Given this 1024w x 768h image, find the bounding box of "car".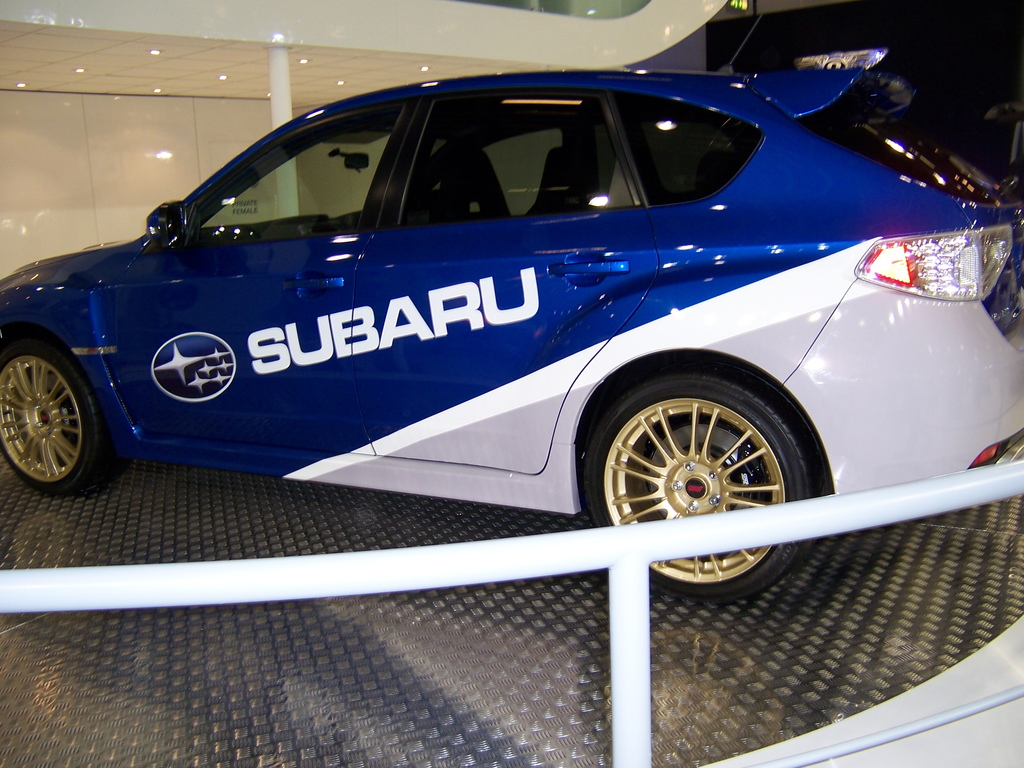
{"x1": 0, "y1": 9, "x2": 1023, "y2": 600}.
